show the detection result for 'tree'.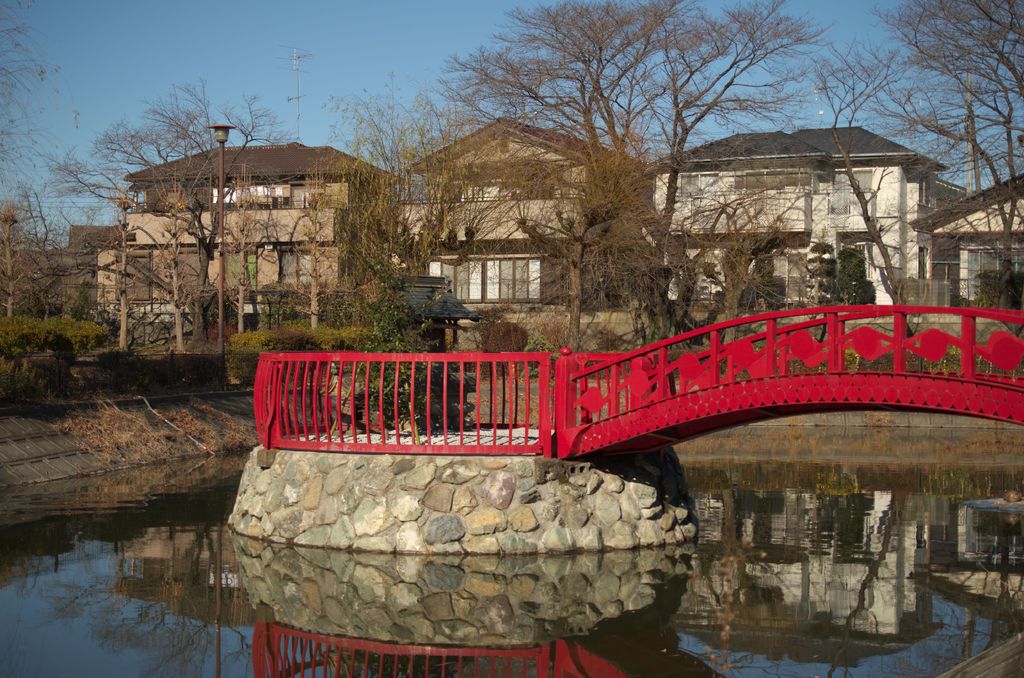
rect(252, 214, 298, 327).
